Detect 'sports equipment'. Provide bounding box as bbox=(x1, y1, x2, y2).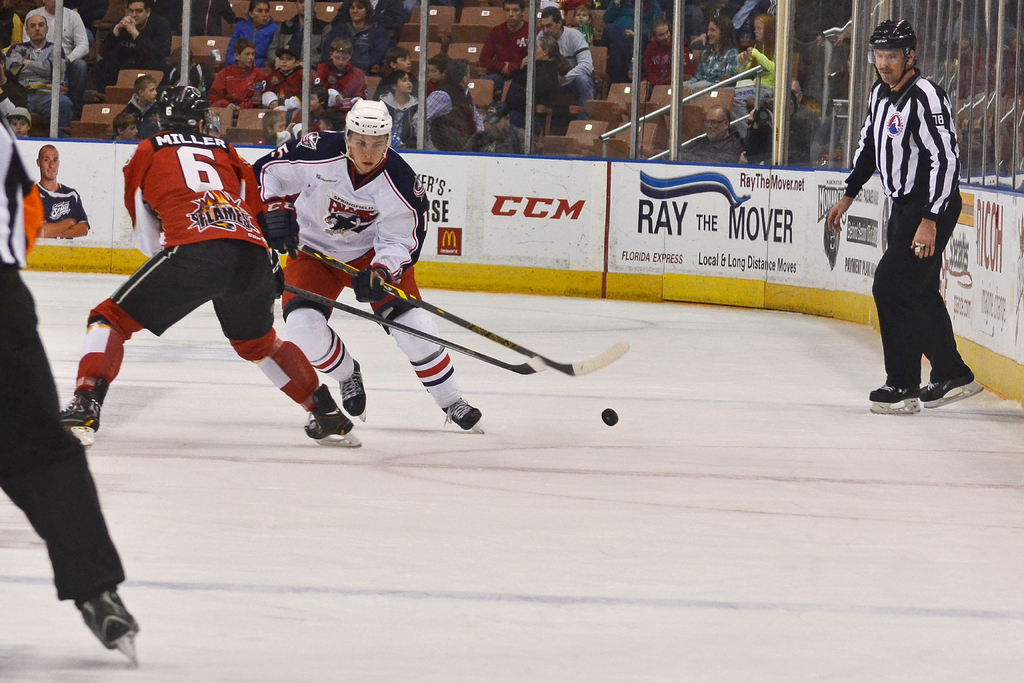
bbox=(155, 83, 211, 136).
